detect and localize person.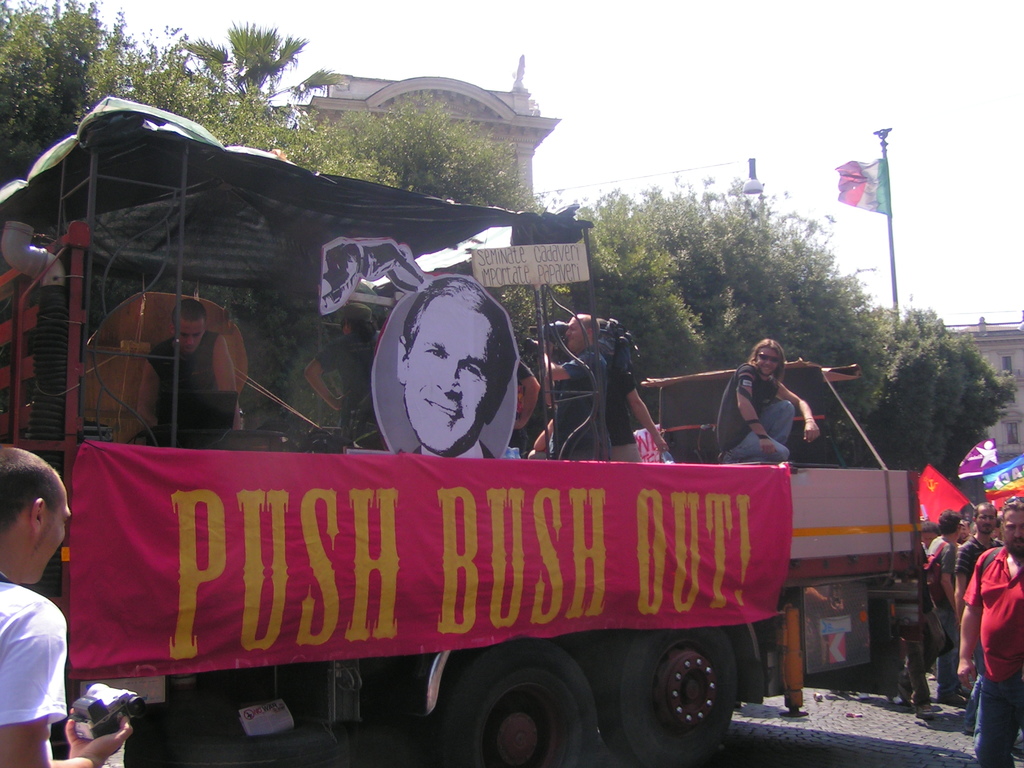
Localized at bbox(597, 313, 678, 469).
